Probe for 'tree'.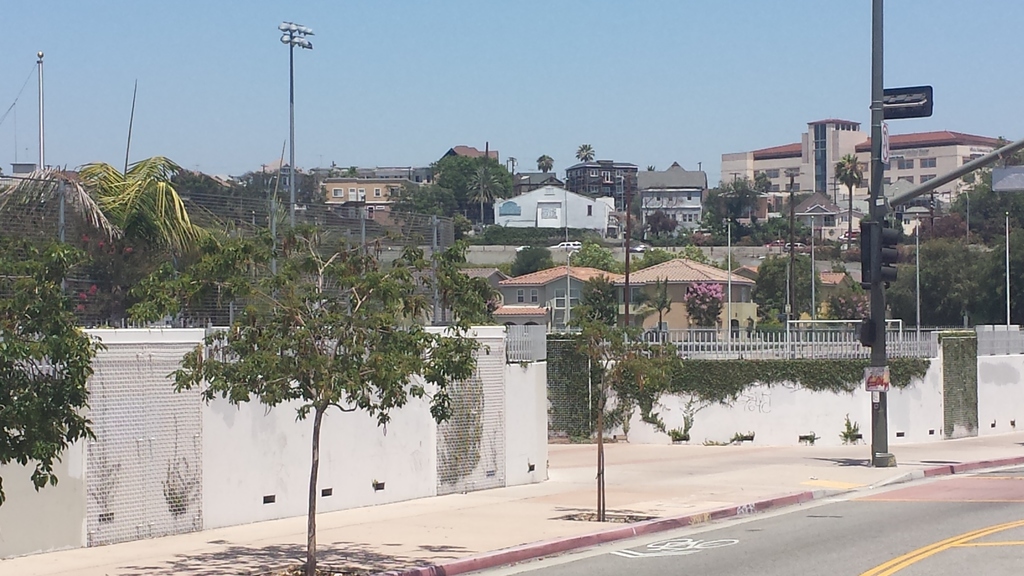
Probe result: 749/244/821/323.
